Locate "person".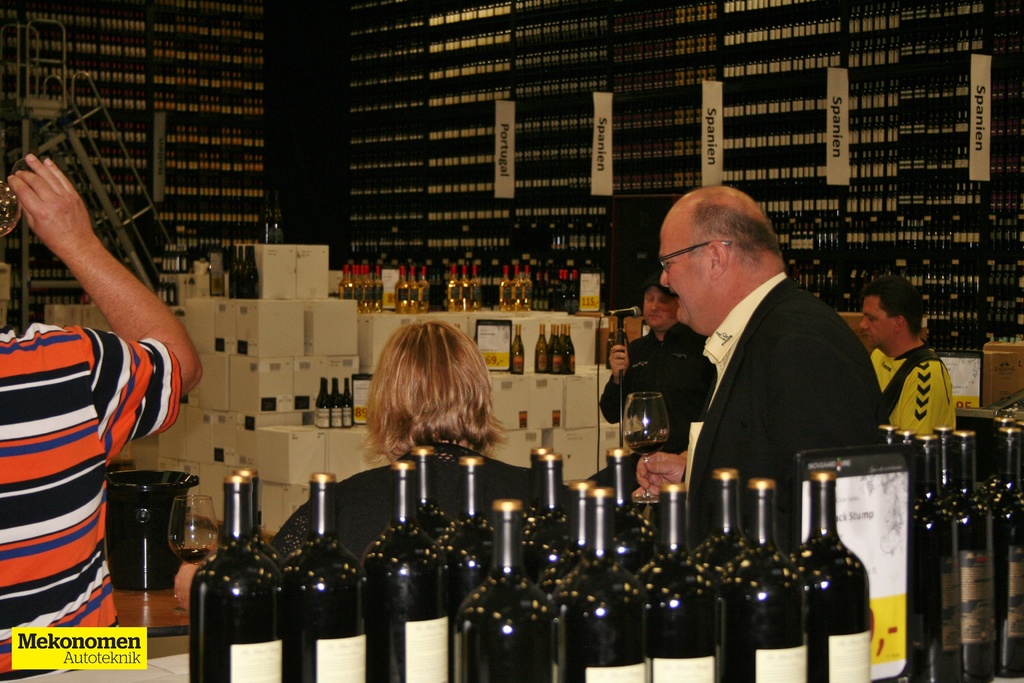
Bounding box: 629,184,888,532.
